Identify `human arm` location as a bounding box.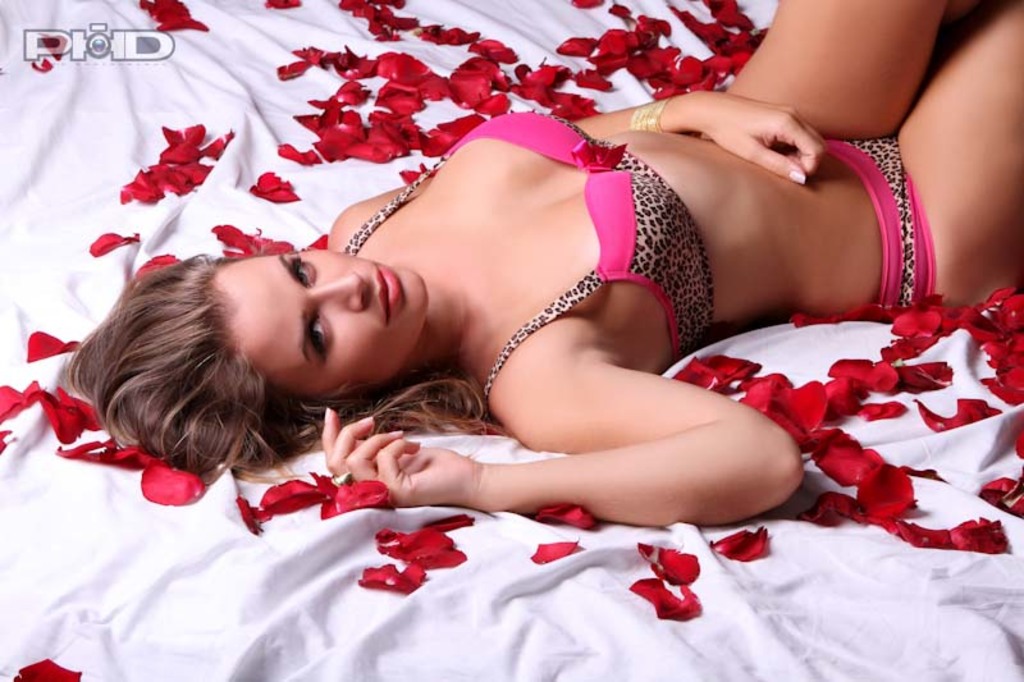
bbox(324, 82, 832, 257).
